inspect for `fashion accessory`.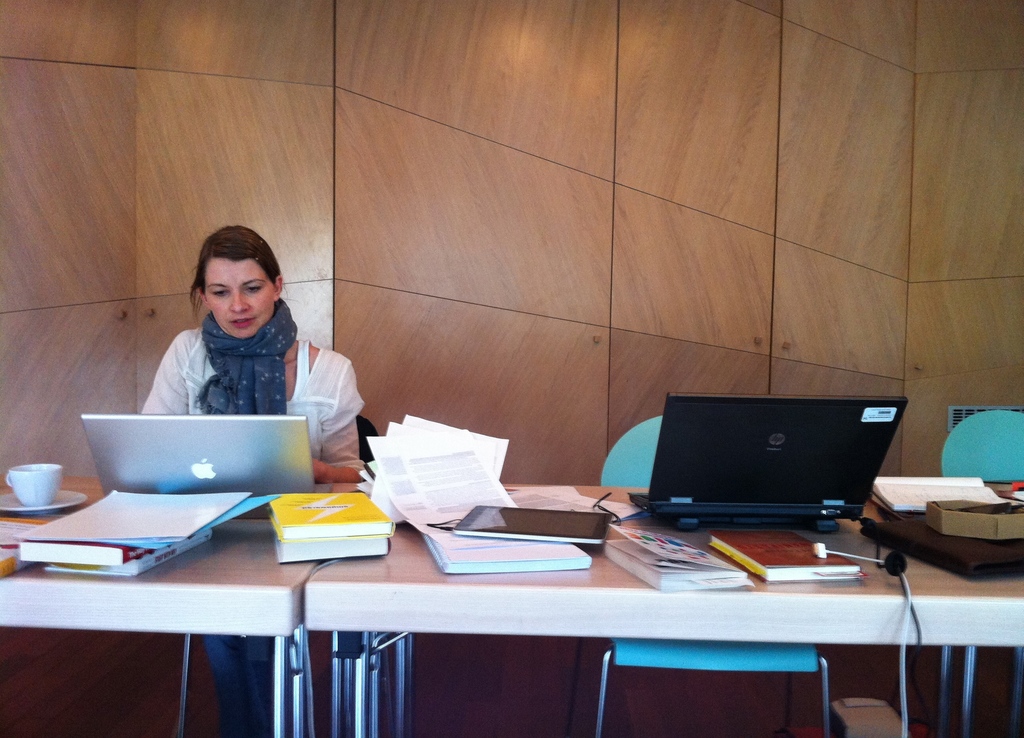
Inspection: select_region(202, 300, 298, 407).
